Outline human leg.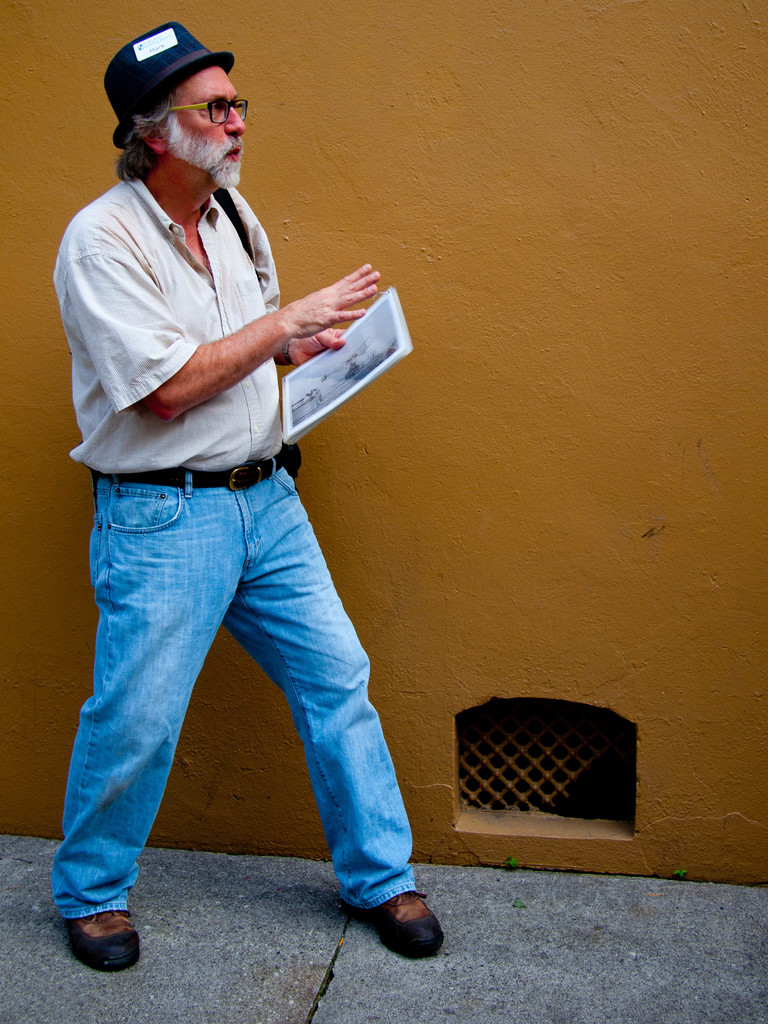
Outline: (227, 460, 441, 967).
